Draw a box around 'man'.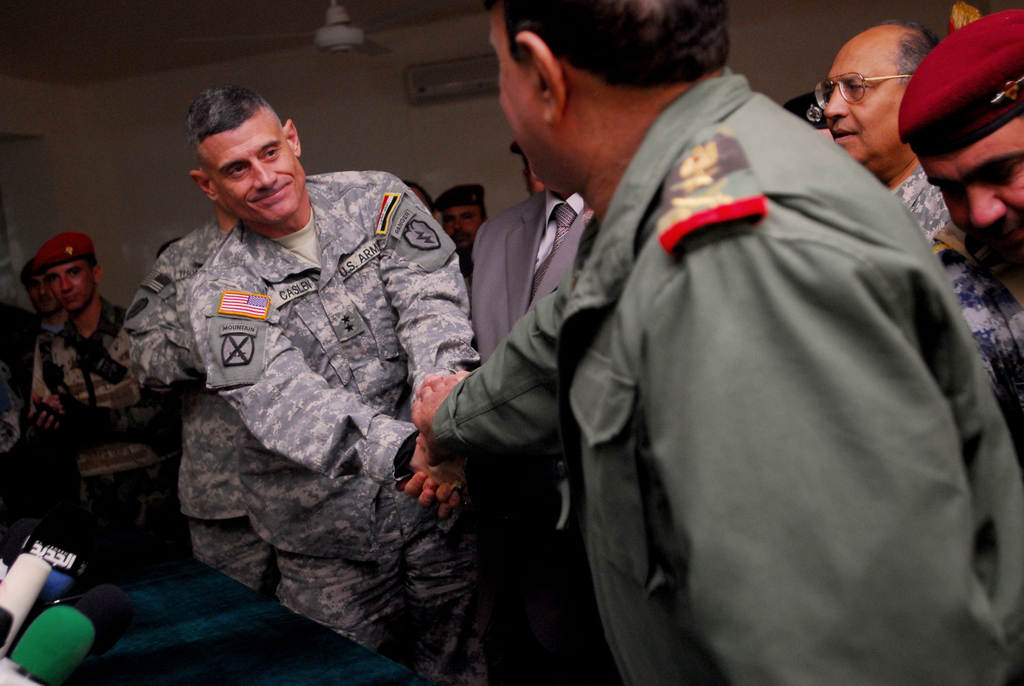
x1=431, y1=181, x2=496, y2=295.
